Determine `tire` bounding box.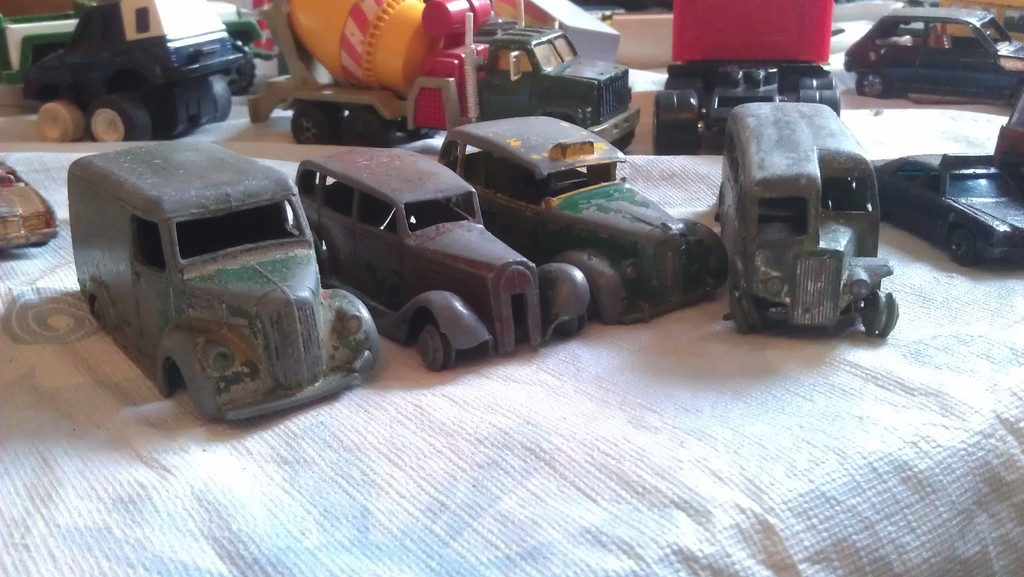
Determined: 416,323,454,369.
